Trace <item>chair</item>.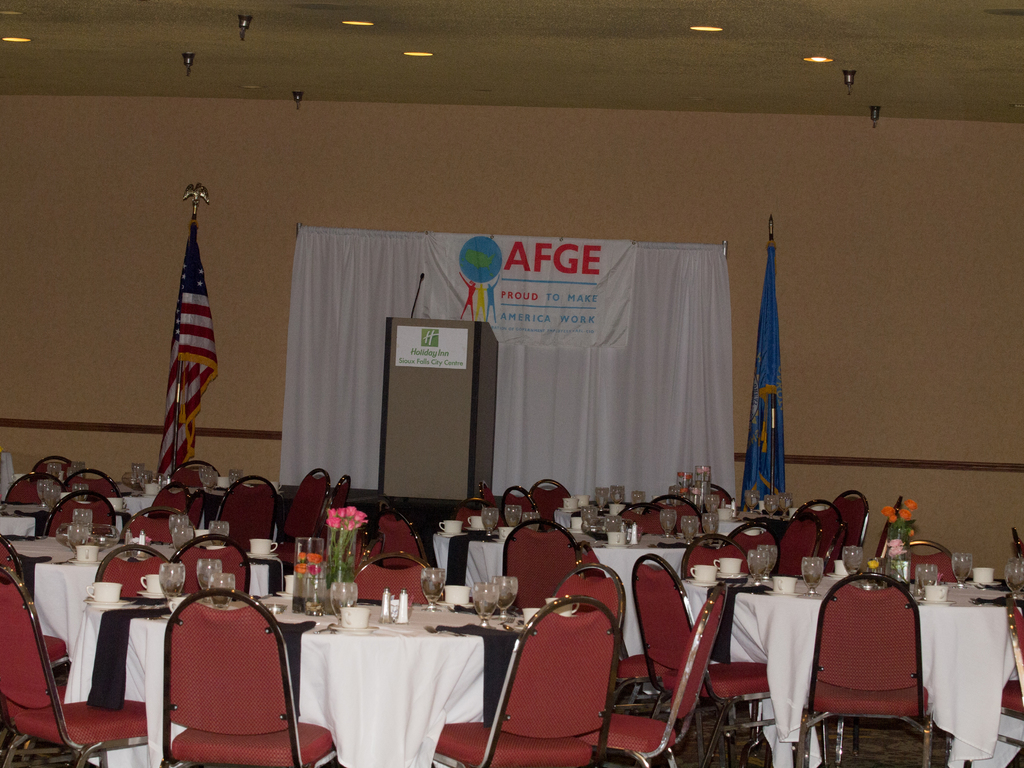
Traced to [x1=555, y1=561, x2=634, y2=693].
